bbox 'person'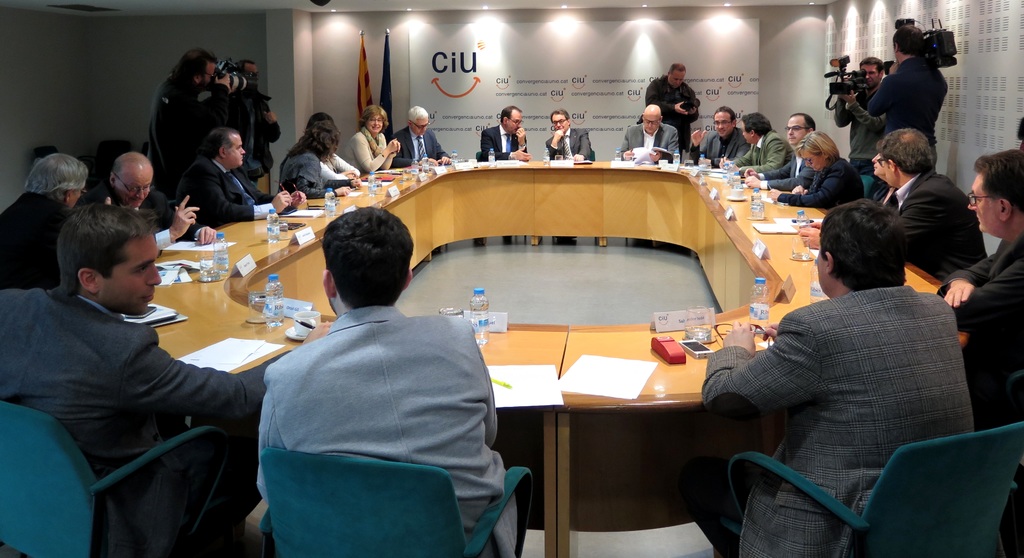
bbox=(756, 127, 867, 214)
